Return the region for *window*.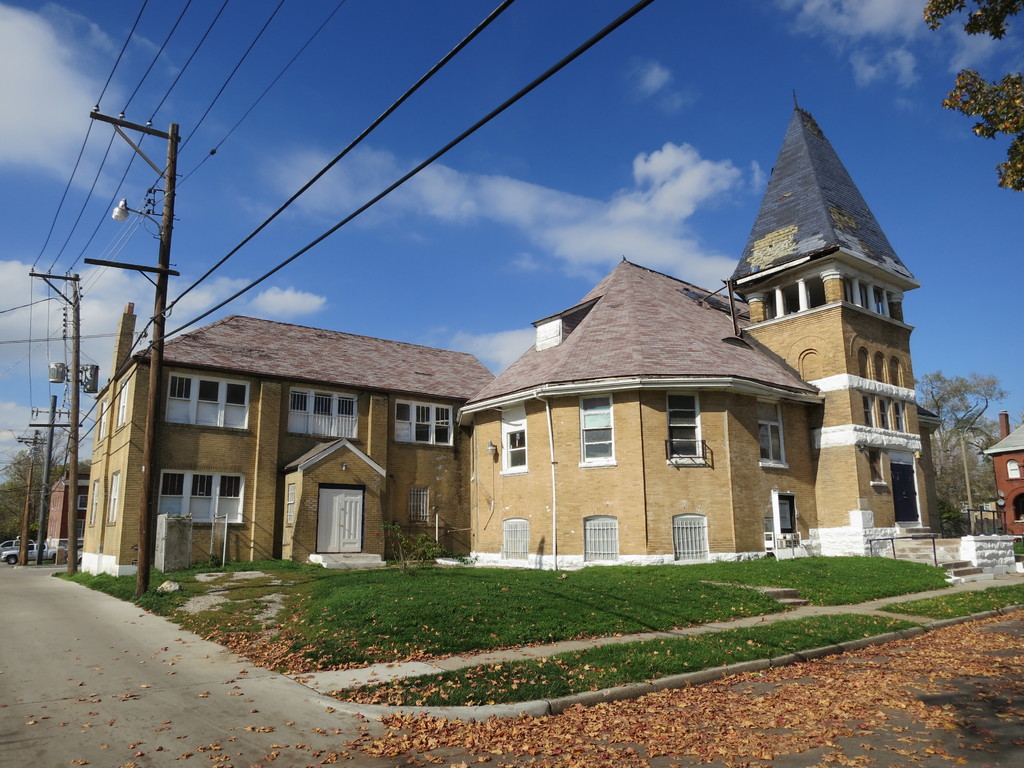
box(169, 372, 248, 426).
